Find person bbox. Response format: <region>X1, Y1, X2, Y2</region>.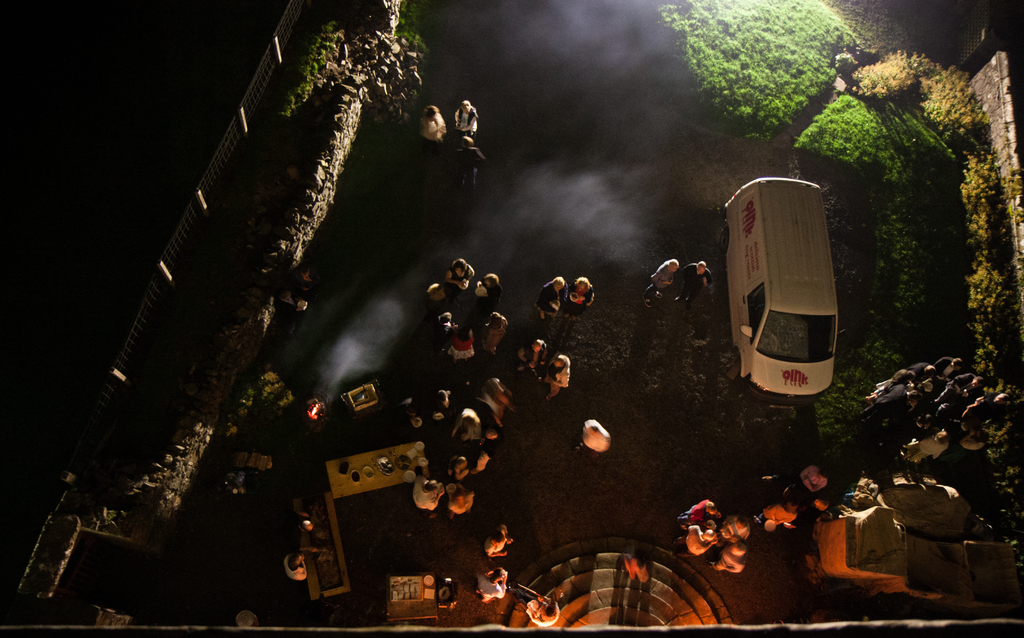
<region>440, 452, 475, 480</region>.
